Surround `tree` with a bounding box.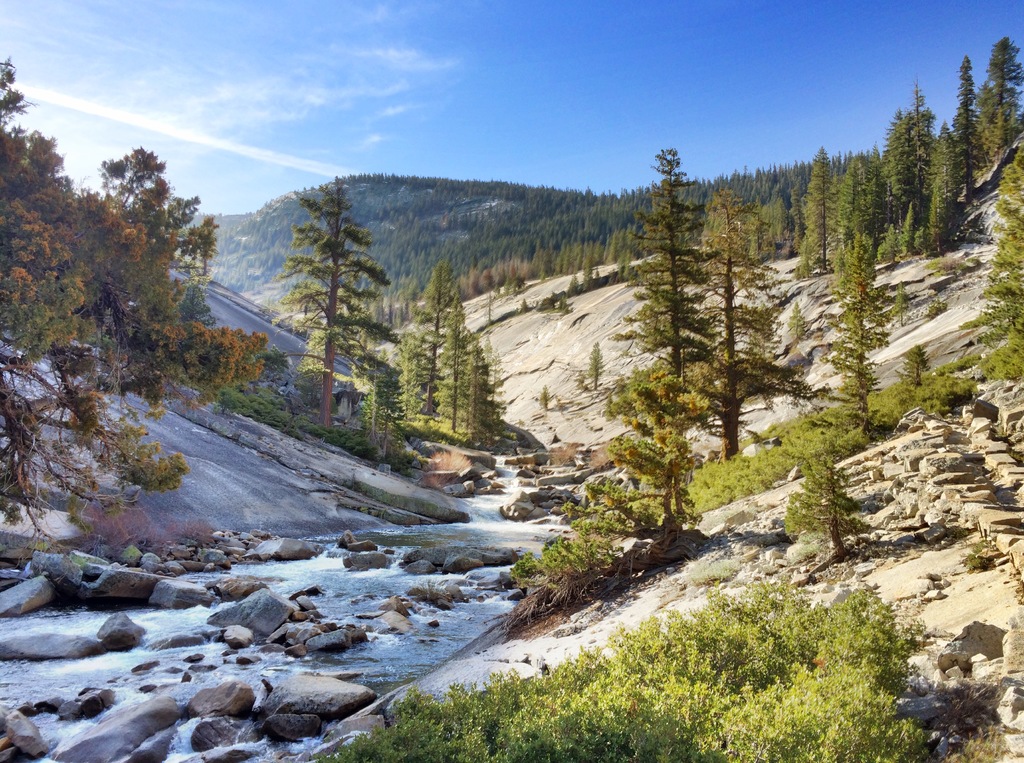
locate(696, 177, 783, 442).
